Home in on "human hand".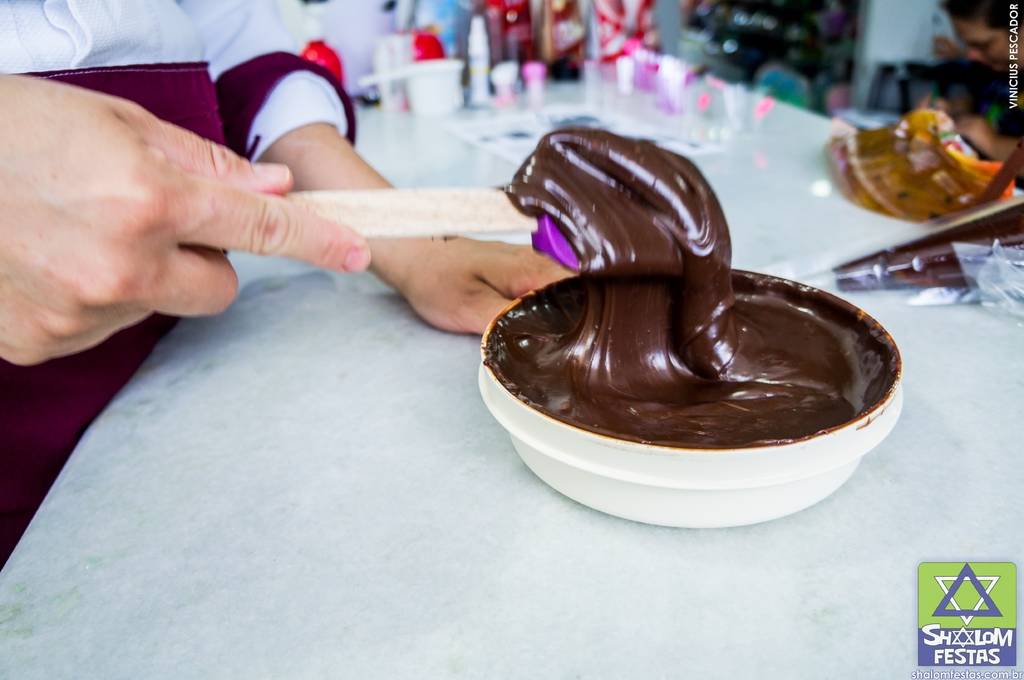
Homed in at select_region(0, 60, 307, 347).
